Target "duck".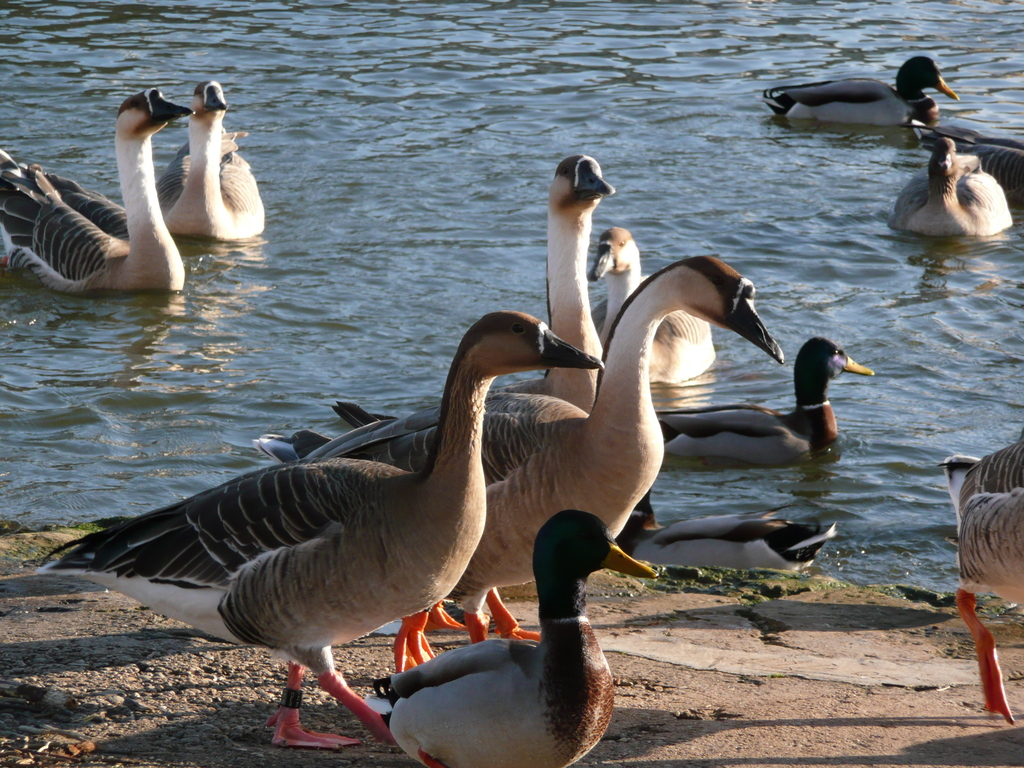
Target region: <box>239,147,644,561</box>.
